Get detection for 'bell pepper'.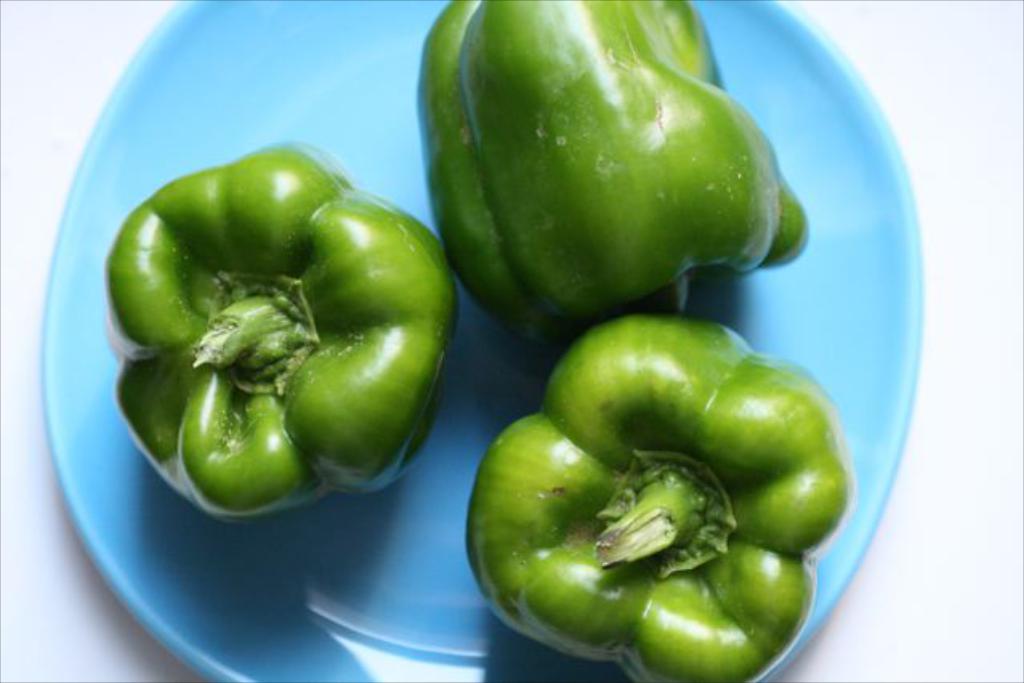
Detection: (x1=468, y1=319, x2=854, y2=681).
